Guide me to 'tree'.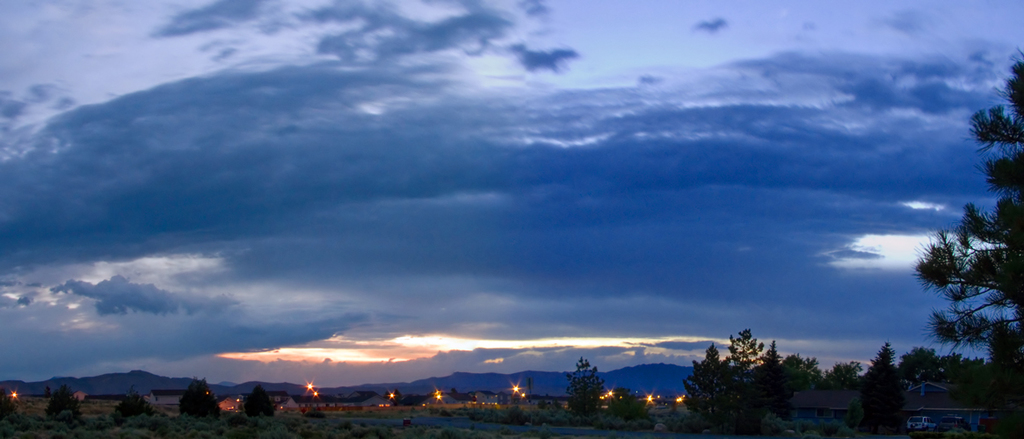
Guidance: pyautogui.locateOnScreen(177, 375, 229, 422).
